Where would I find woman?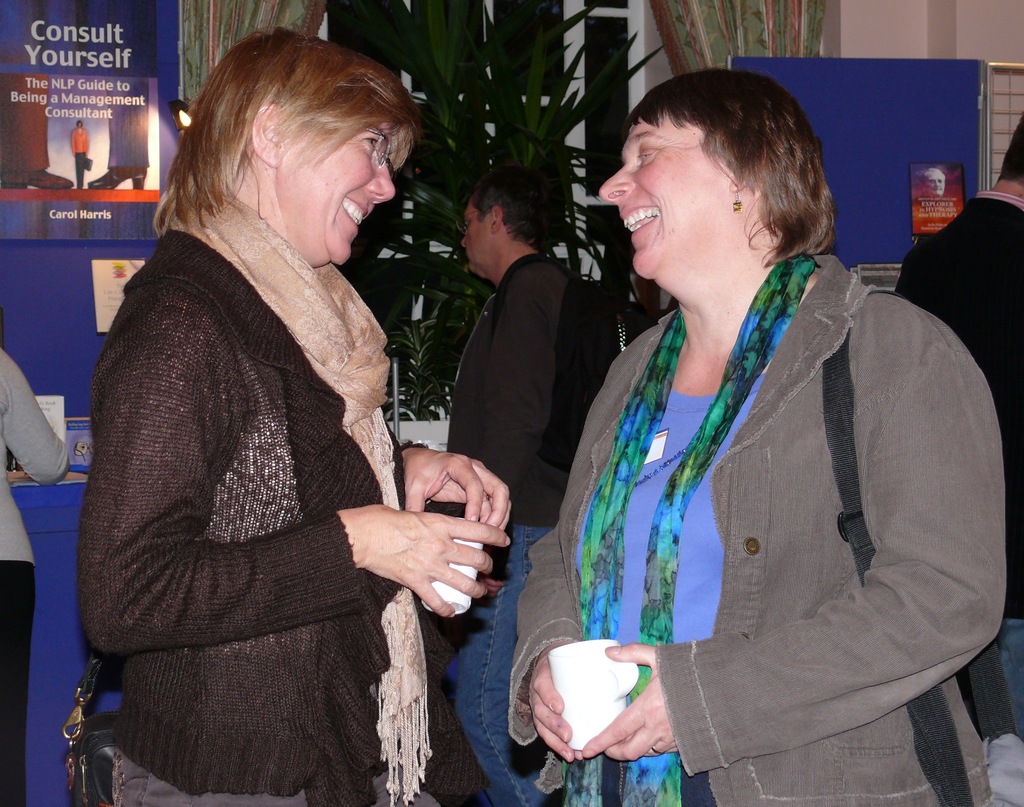
At pyautogui.locateOnScreen(500, 67, 1000, 803).
